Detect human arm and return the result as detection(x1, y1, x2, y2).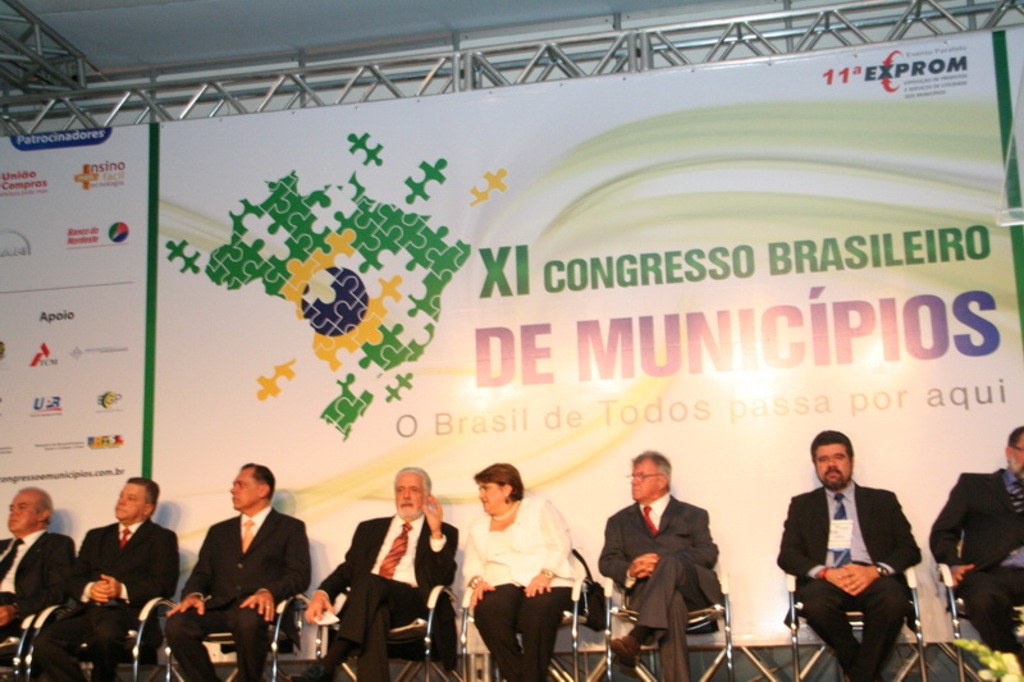
detection(456, 528, 499, 610).
